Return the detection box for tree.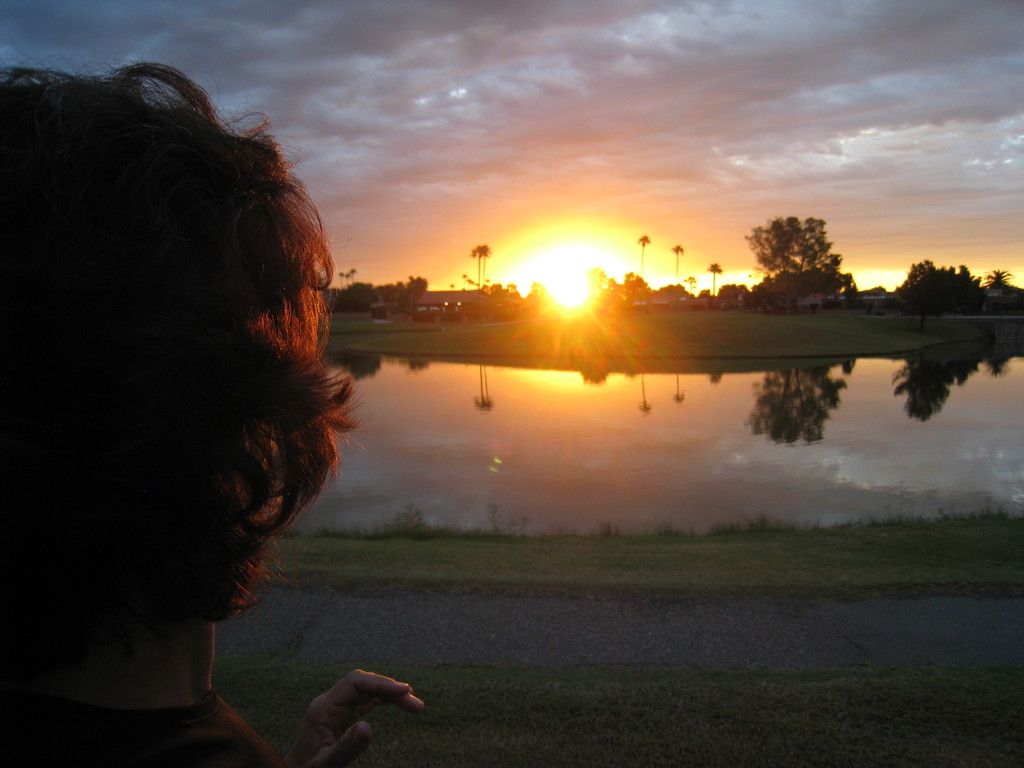
467,245,488,287.
